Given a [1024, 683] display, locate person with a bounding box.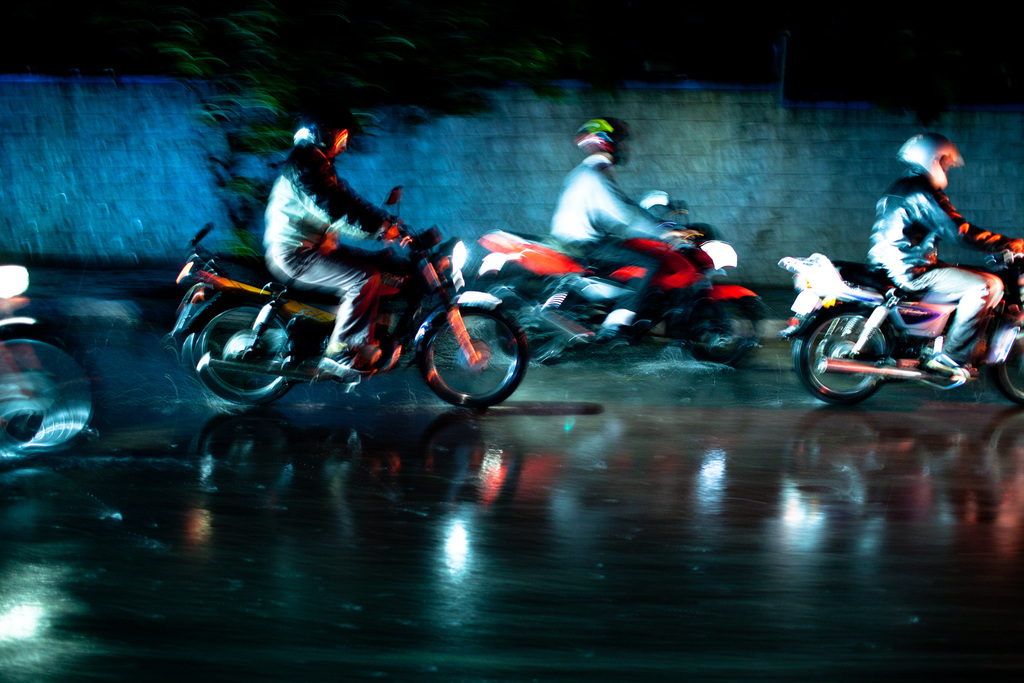
Located: box(866, 128, 995, 362).
